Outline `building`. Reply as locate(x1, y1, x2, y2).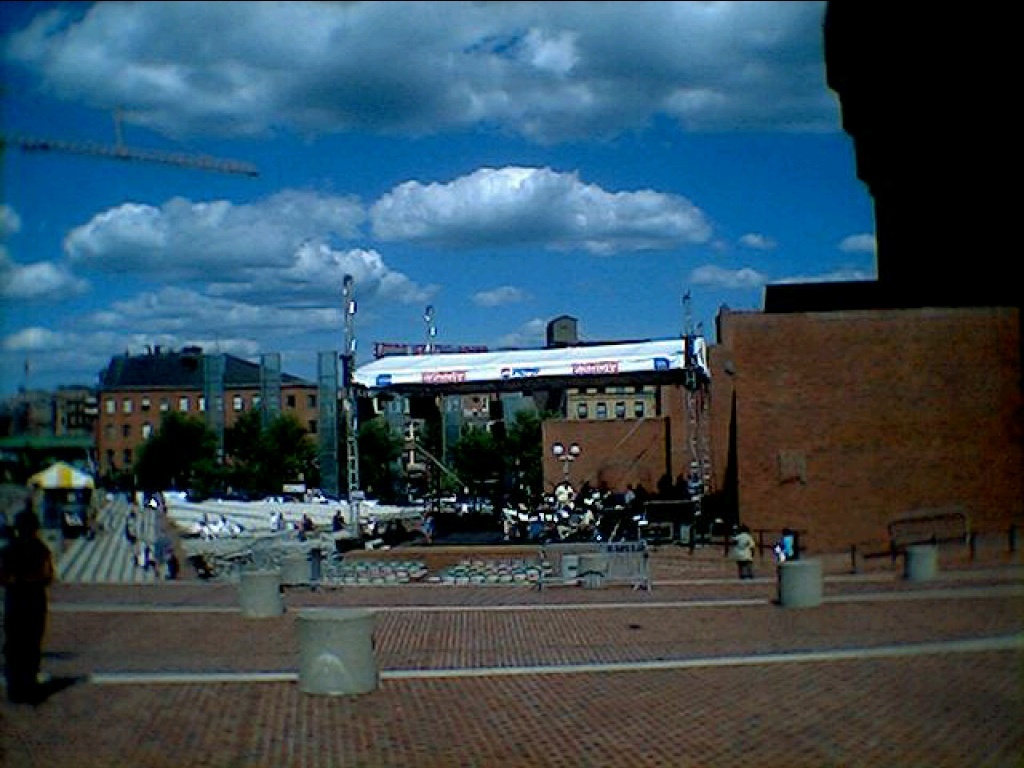
locate(84, 344, 348, 480).
